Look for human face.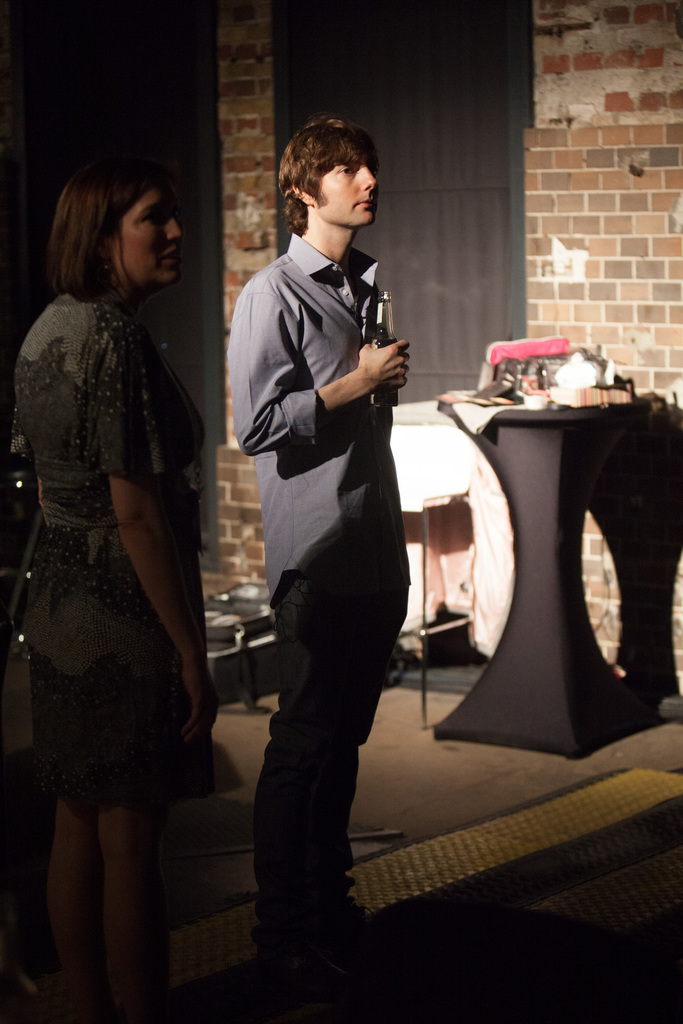
Found: box(320, 154, 381, 232).
